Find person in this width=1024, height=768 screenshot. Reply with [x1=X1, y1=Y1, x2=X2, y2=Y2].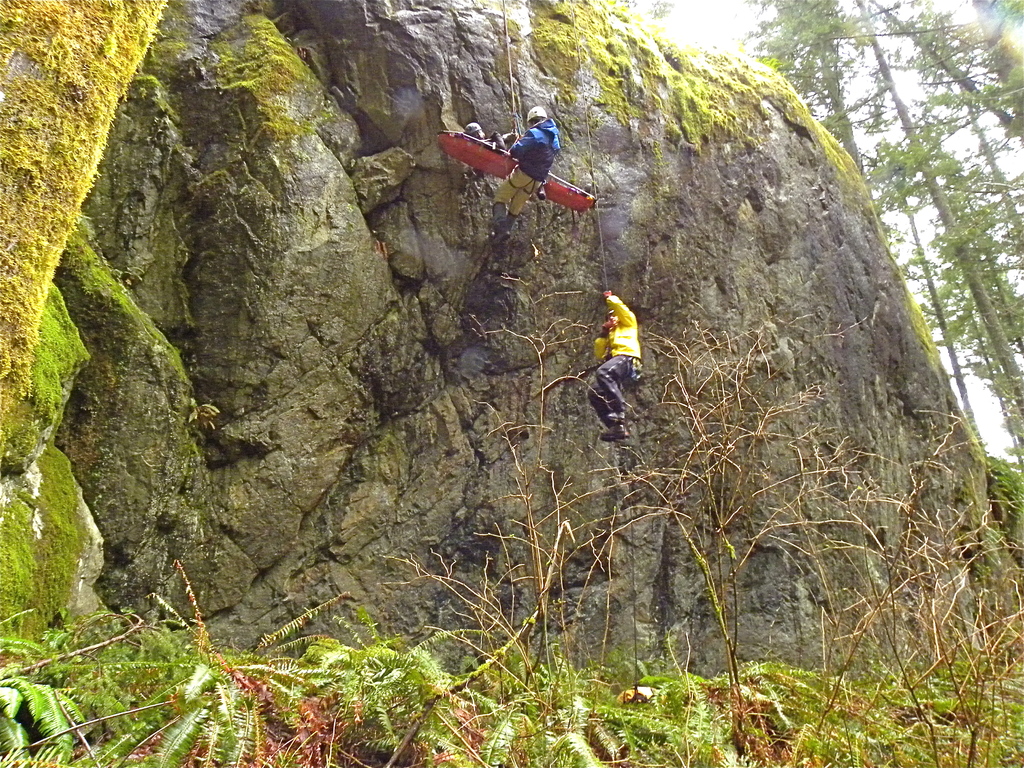
[x1=492, y1=108, x2=556, y2=241].
